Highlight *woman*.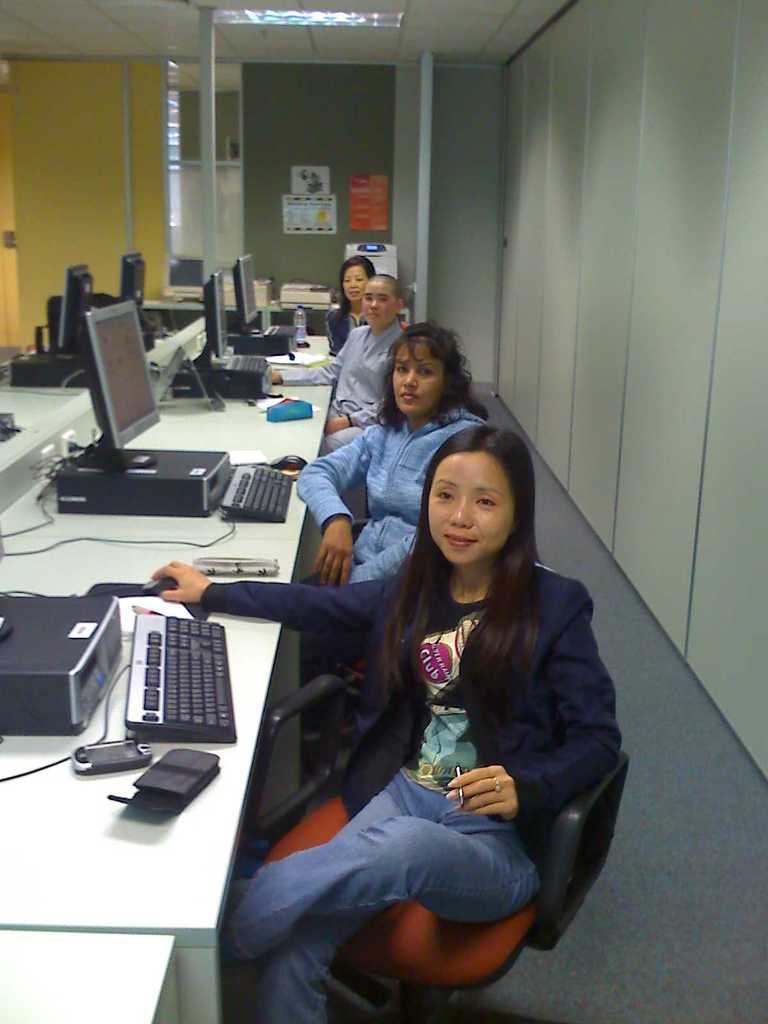
Highlighted region: box=[248, 333, 594, 1023].
